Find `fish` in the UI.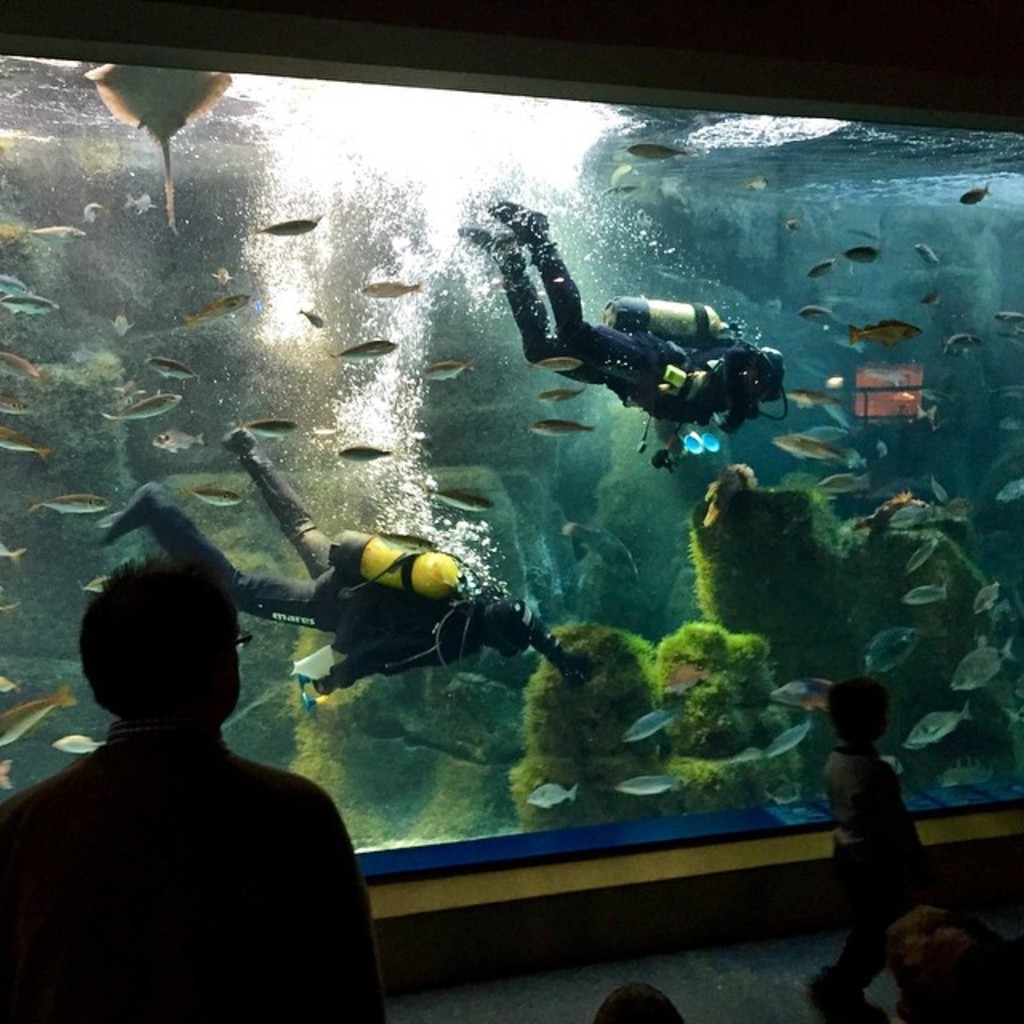
UI element at x1=941, y1=330, x2=987, y2=352.
